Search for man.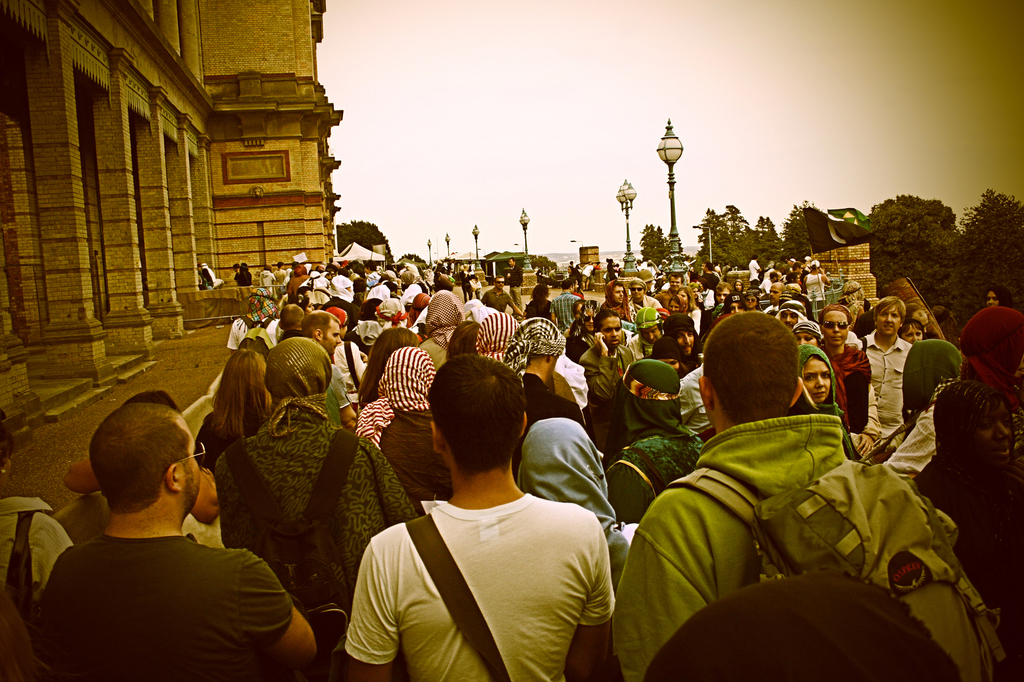
Found at BBox(580, 262, 594, 292).
